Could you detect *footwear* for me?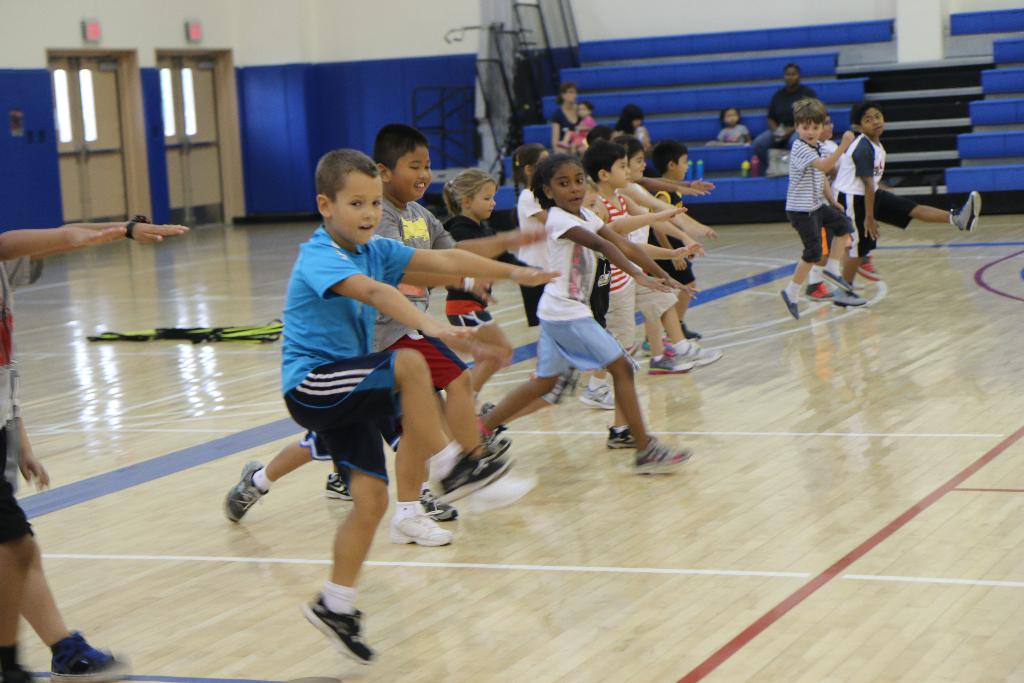
Detection result: <region>576, 384, 614, 408</region>.
